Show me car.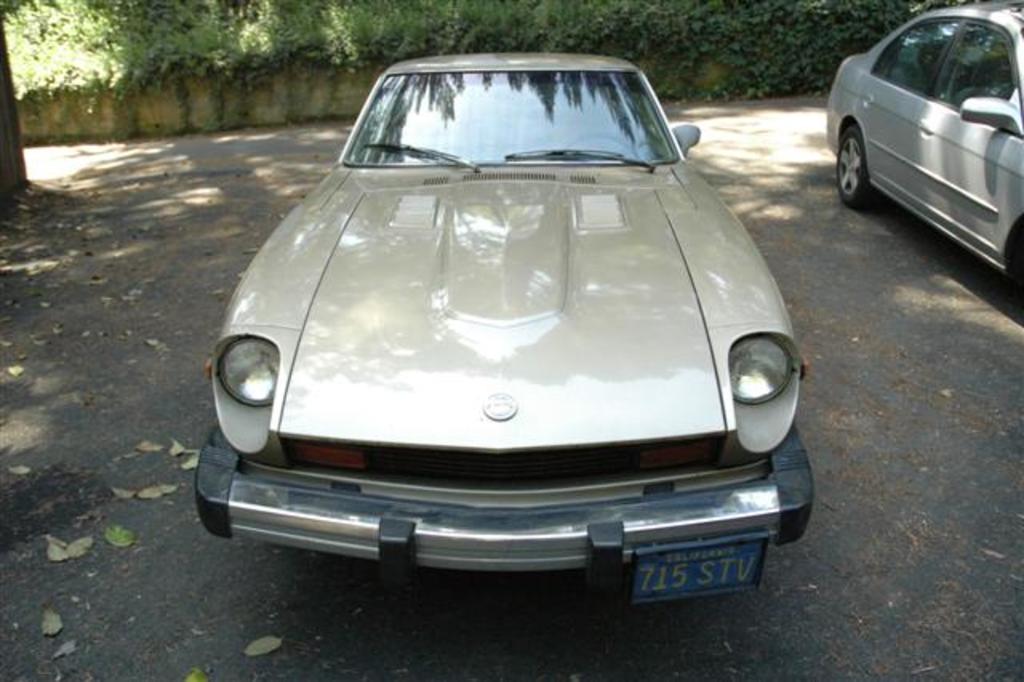
car is here: [x1=827, y1=5, x2=1022, y2=285].
